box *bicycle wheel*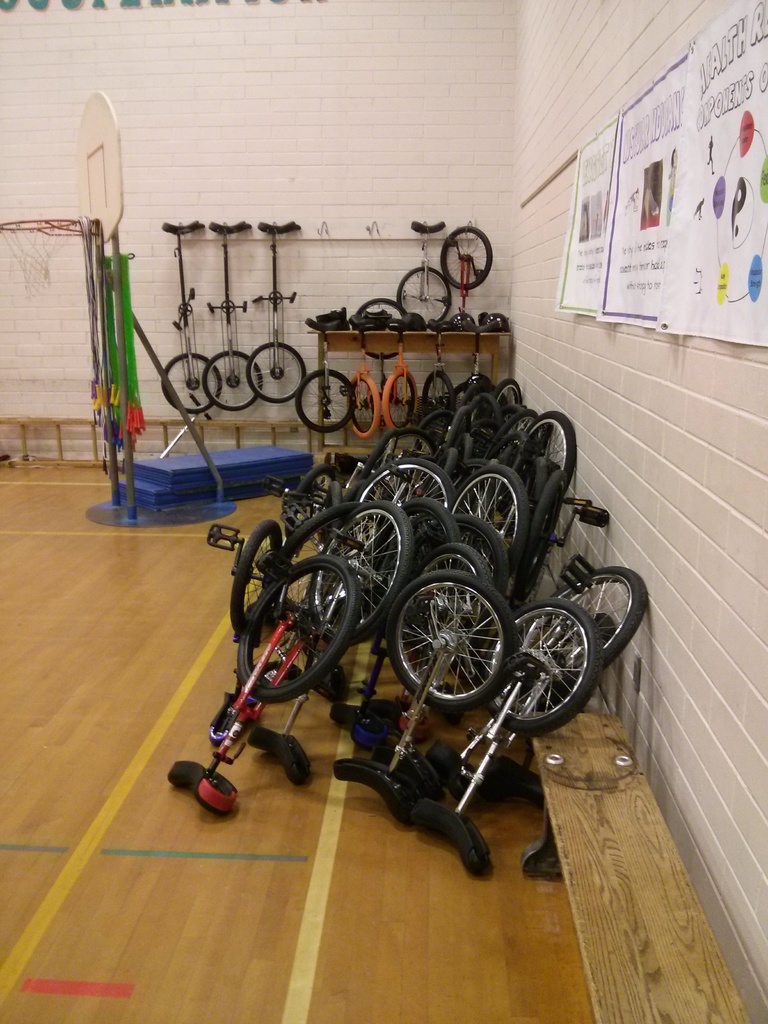
(245, 344, 305, 403)
